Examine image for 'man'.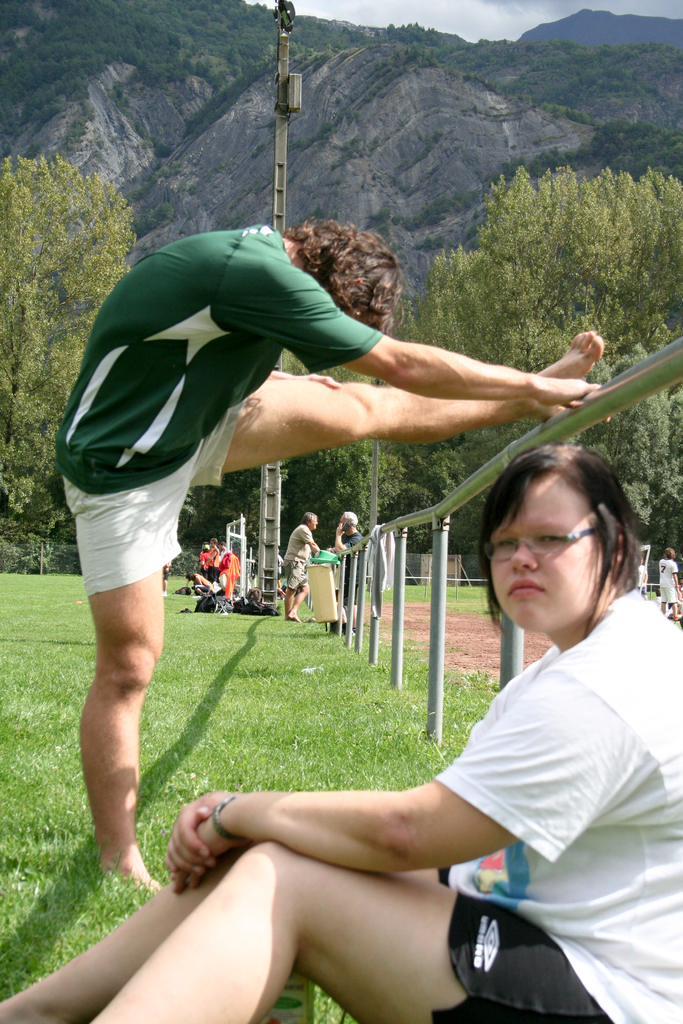
Examination result: x1=334, y1=509, x2=363, y2=632.
